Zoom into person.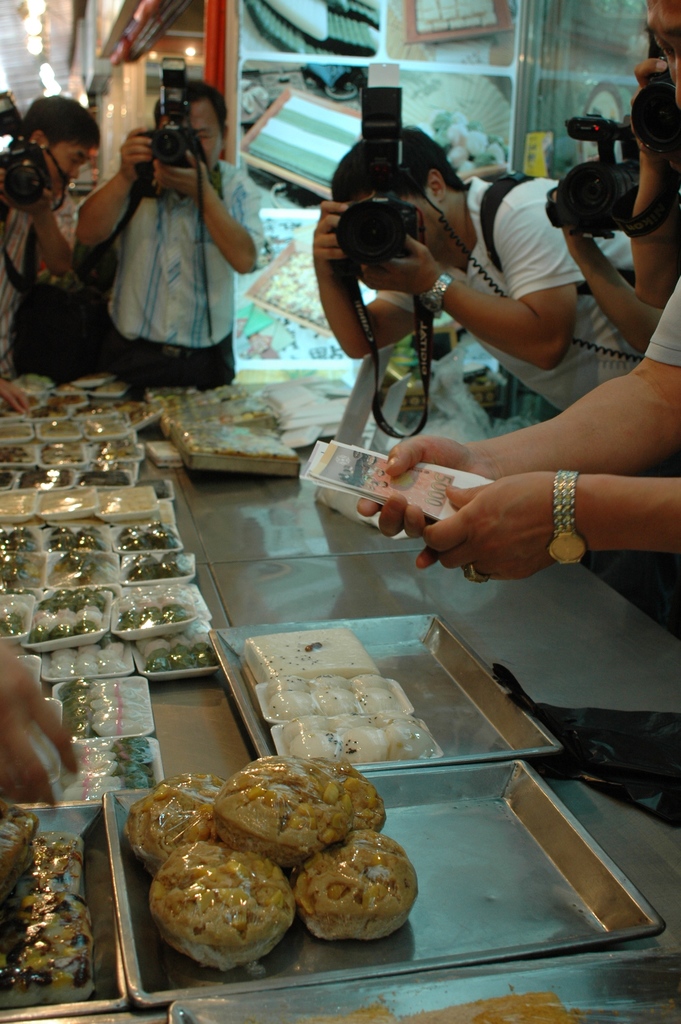
Zoom target: 313/124/655/439.
